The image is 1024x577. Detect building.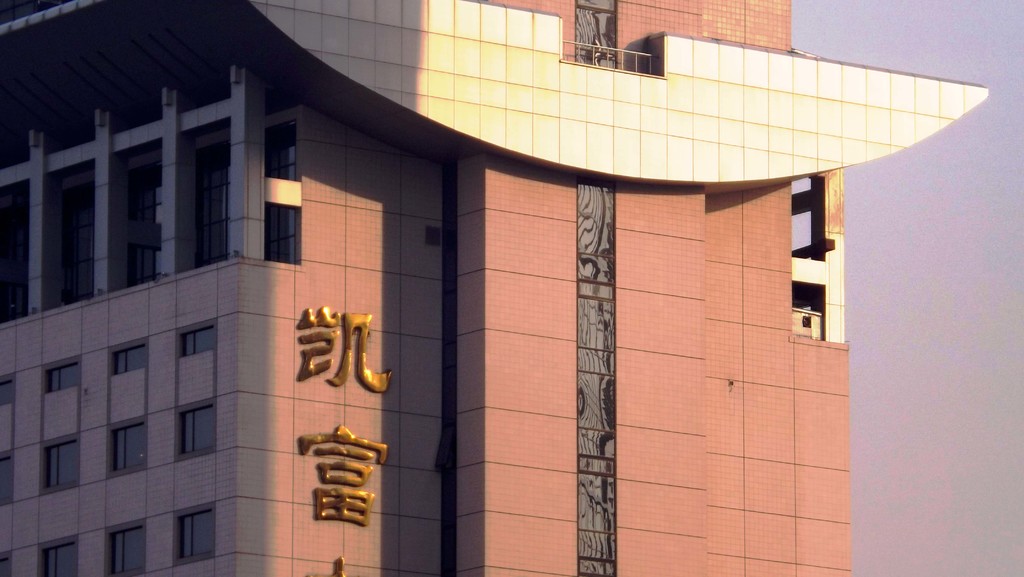
Detection: [x1=0, y1=0, x2=993, y2=573].
